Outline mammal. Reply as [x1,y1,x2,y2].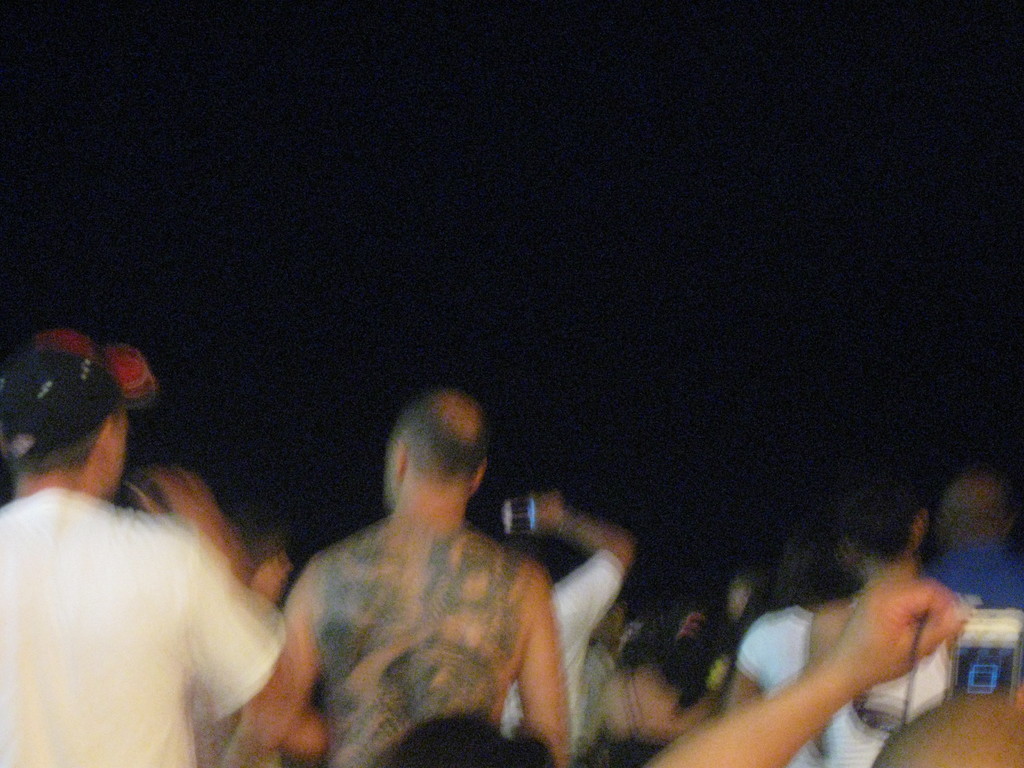
[0,377,308,767].
